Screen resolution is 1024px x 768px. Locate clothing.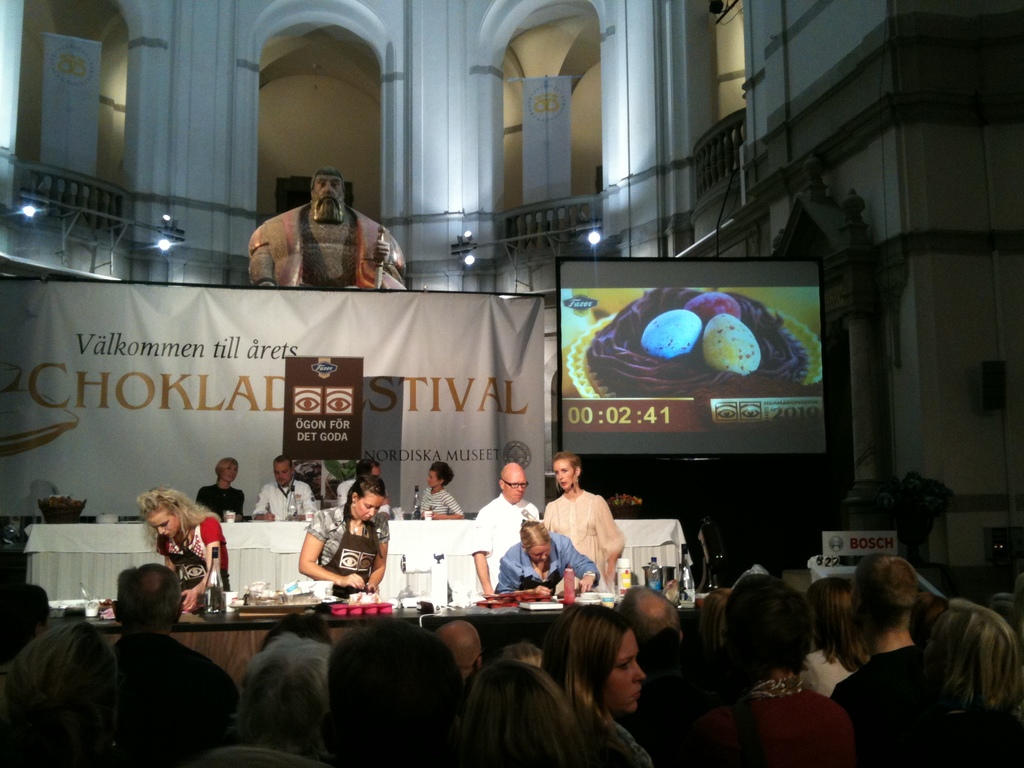
[419,488,465,517].
